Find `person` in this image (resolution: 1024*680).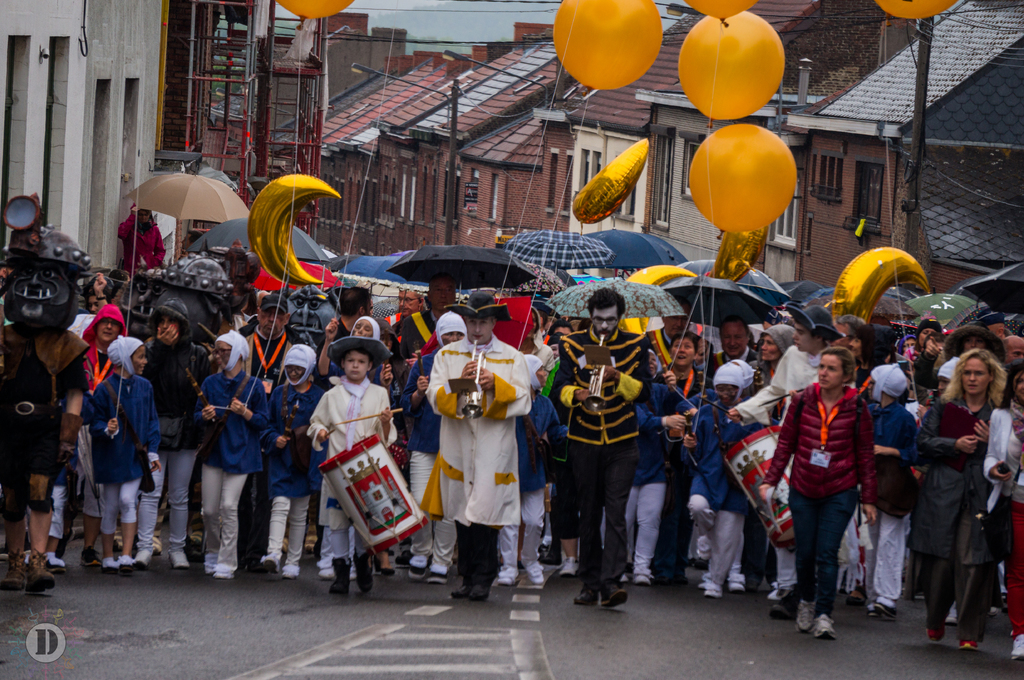
bbox=(83, 335, 166, 560).
